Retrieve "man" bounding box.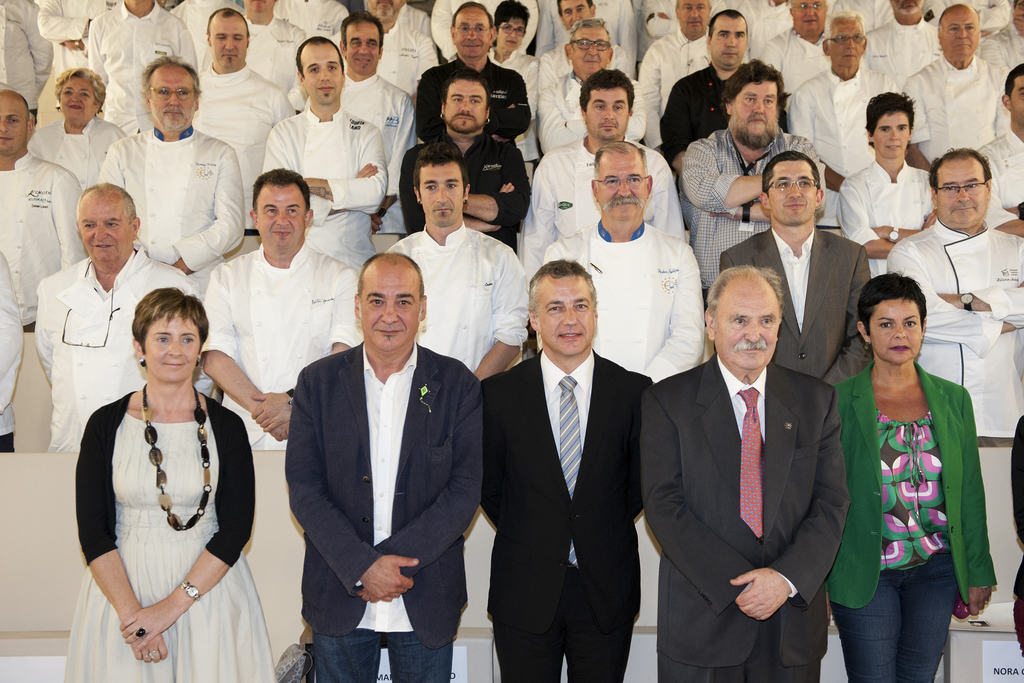
Bounding box: 714 156 882 391.
